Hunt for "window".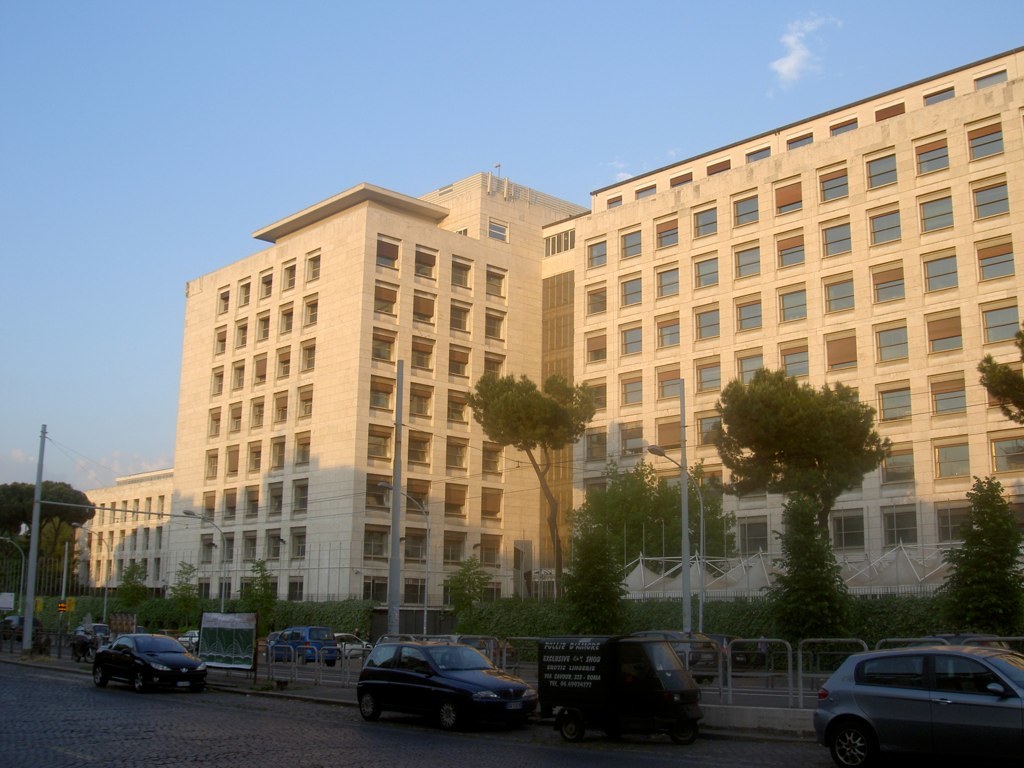
Hunted down at {"x1": 411, "y1": 387, "x2": 434, "y2": 420}.
